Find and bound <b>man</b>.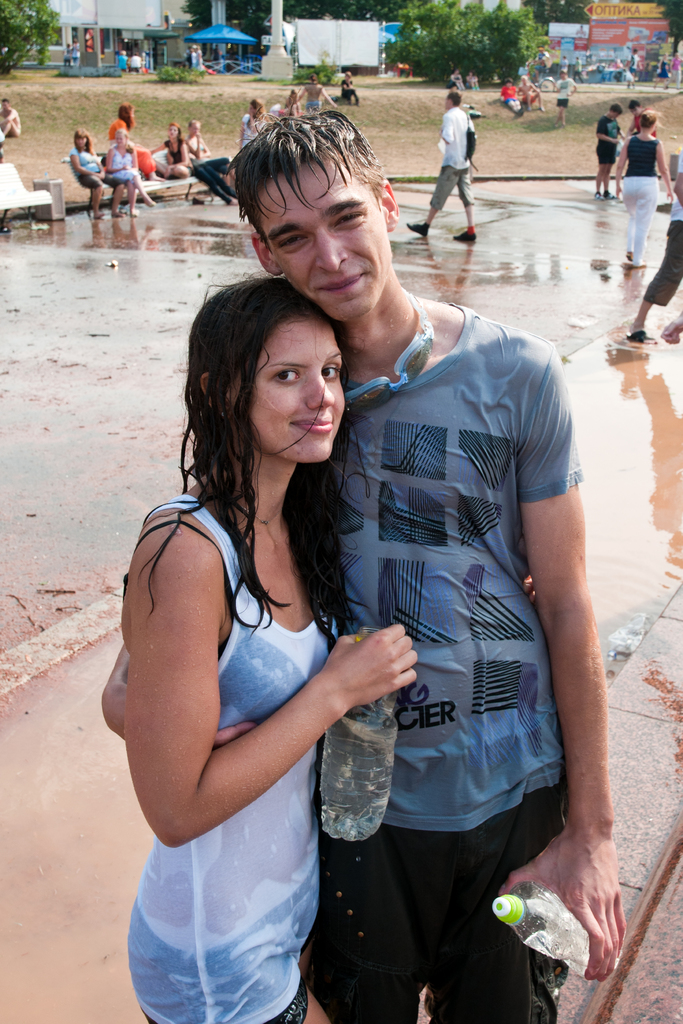
Bound: rect(98, 108, 626, 1023).
